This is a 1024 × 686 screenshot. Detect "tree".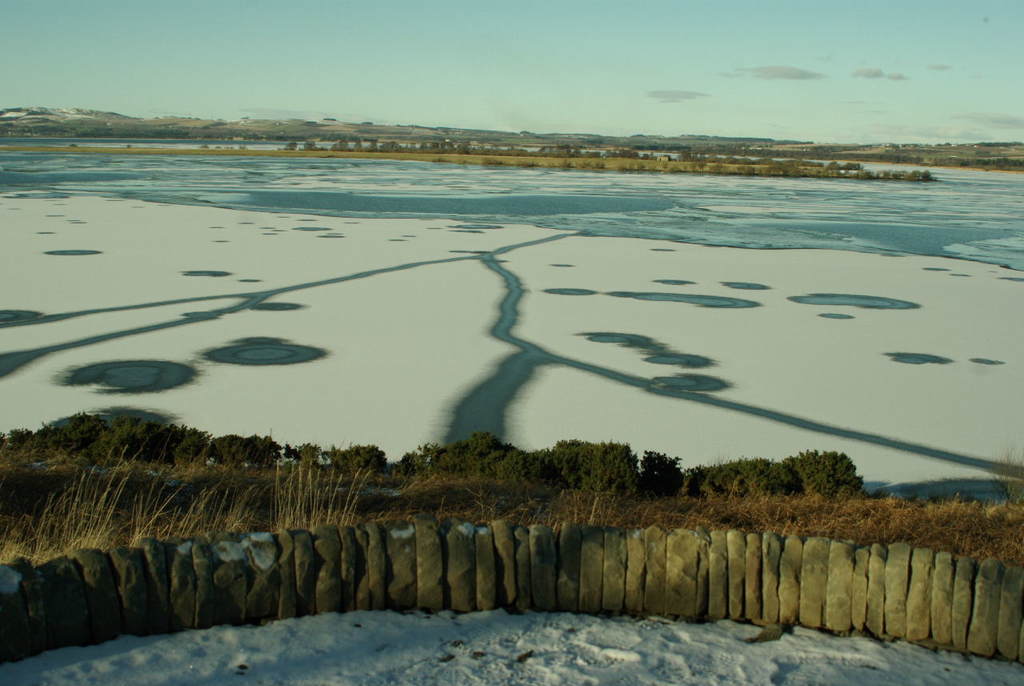
{"left": 331, "top": 138, "right": 349, "bottom": 151}.
